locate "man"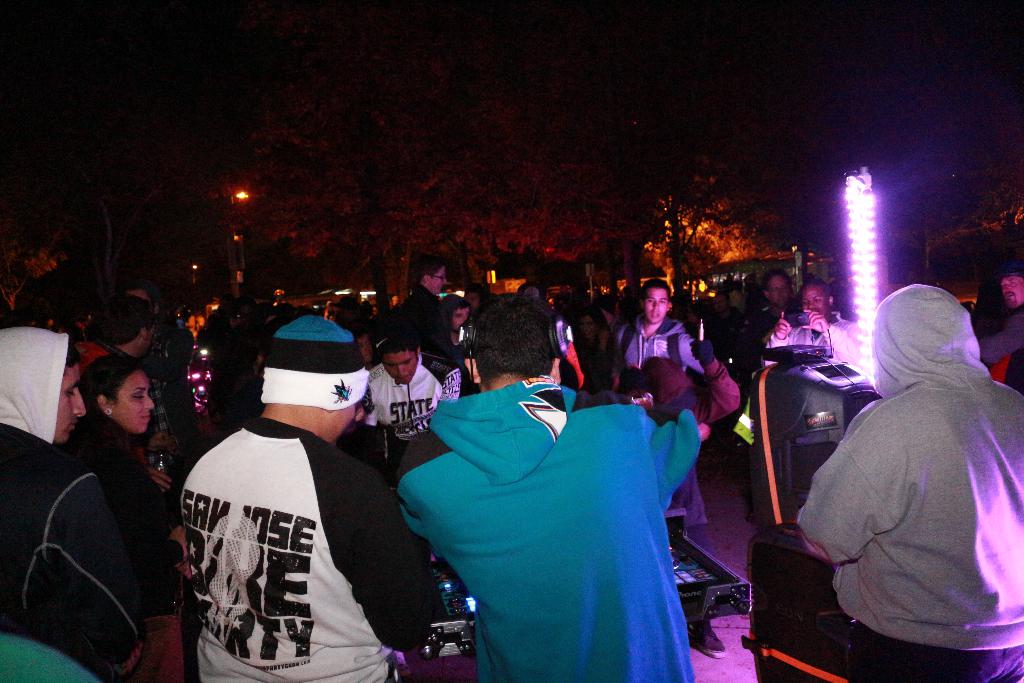
box(351, 330, 477, 474)
